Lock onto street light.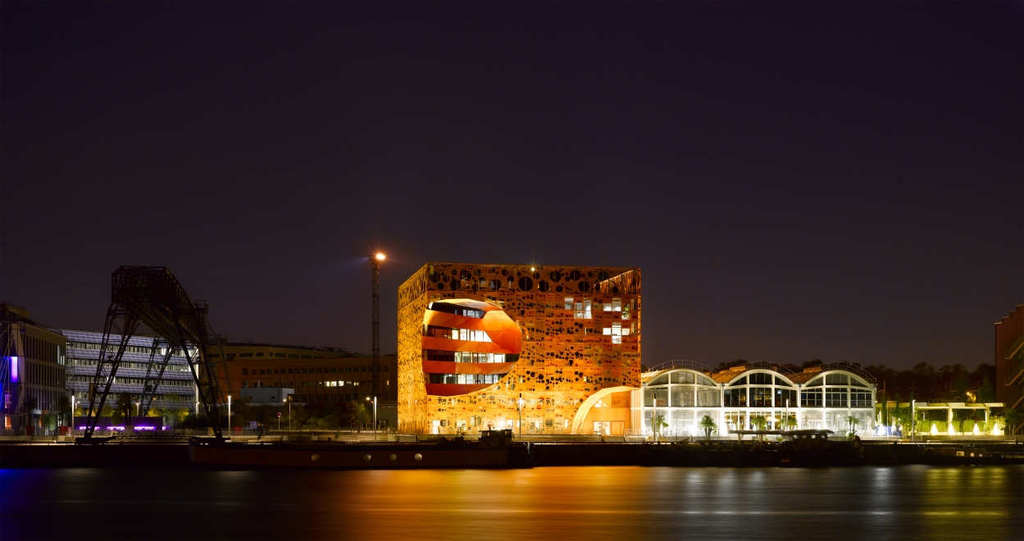
Locked: locate(371, 247, 386, 395).
